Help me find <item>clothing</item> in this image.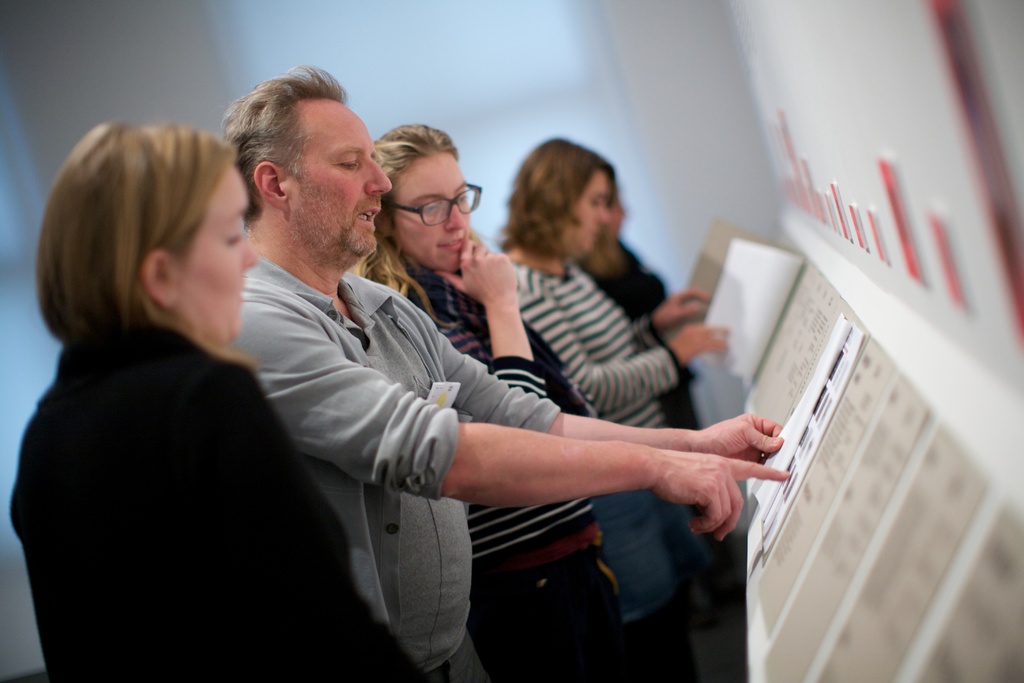
Found it: 408, 262, 623, 682.
